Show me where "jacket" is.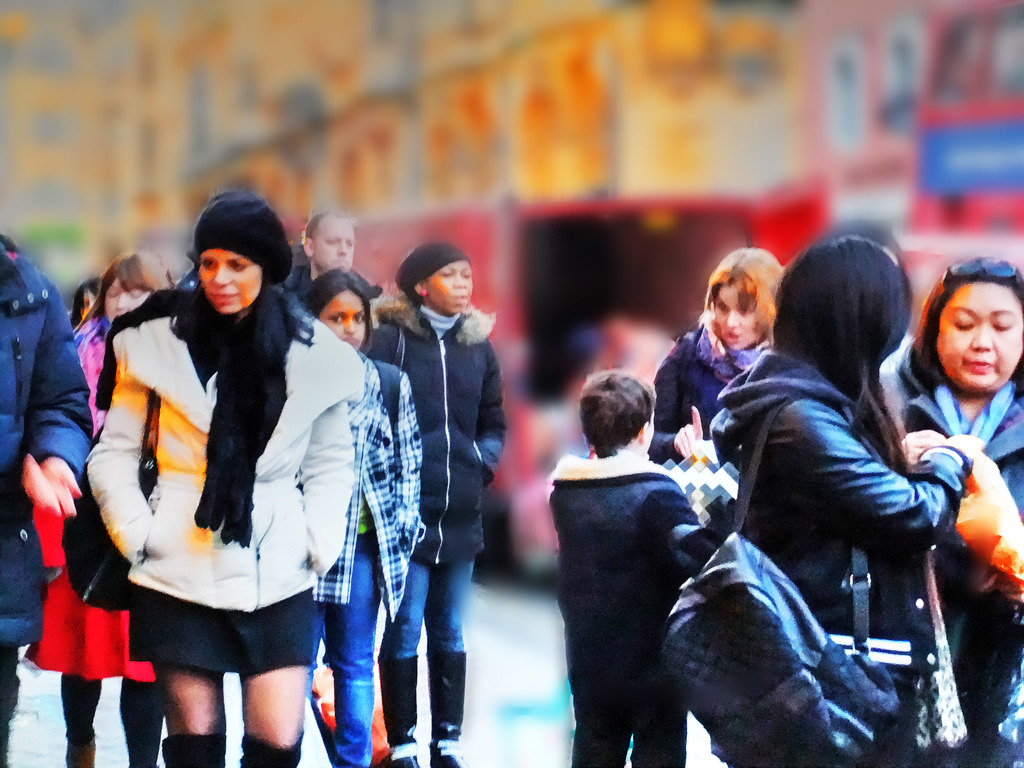
"jacket" is at <bbox>535, 445, 721, 710</bbox>.
